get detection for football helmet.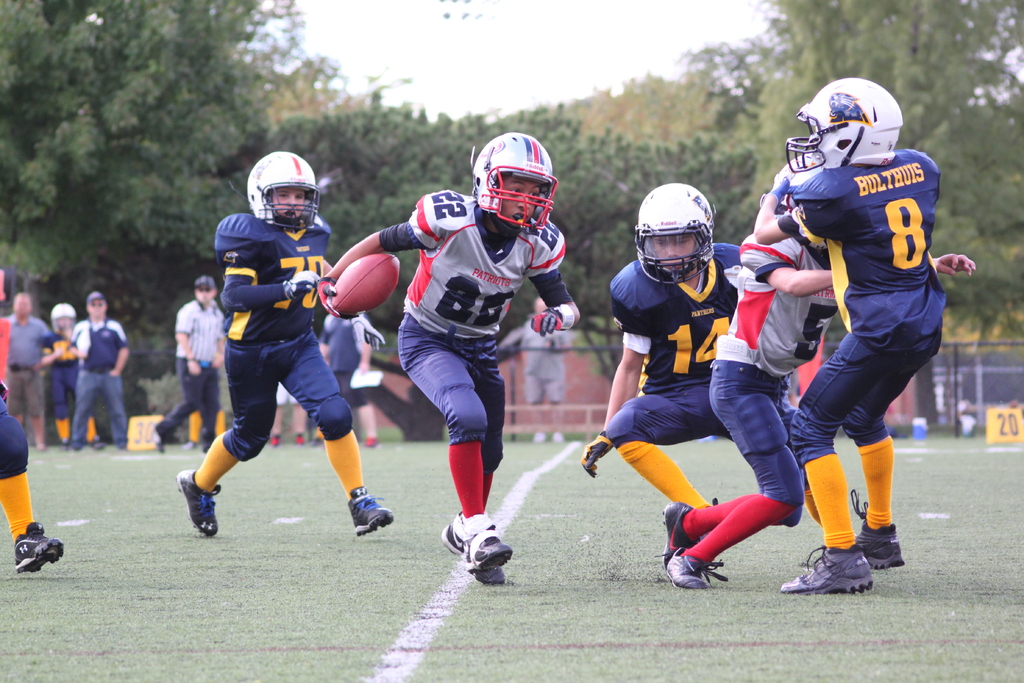
Detection: (785, 78, 897, 174).
